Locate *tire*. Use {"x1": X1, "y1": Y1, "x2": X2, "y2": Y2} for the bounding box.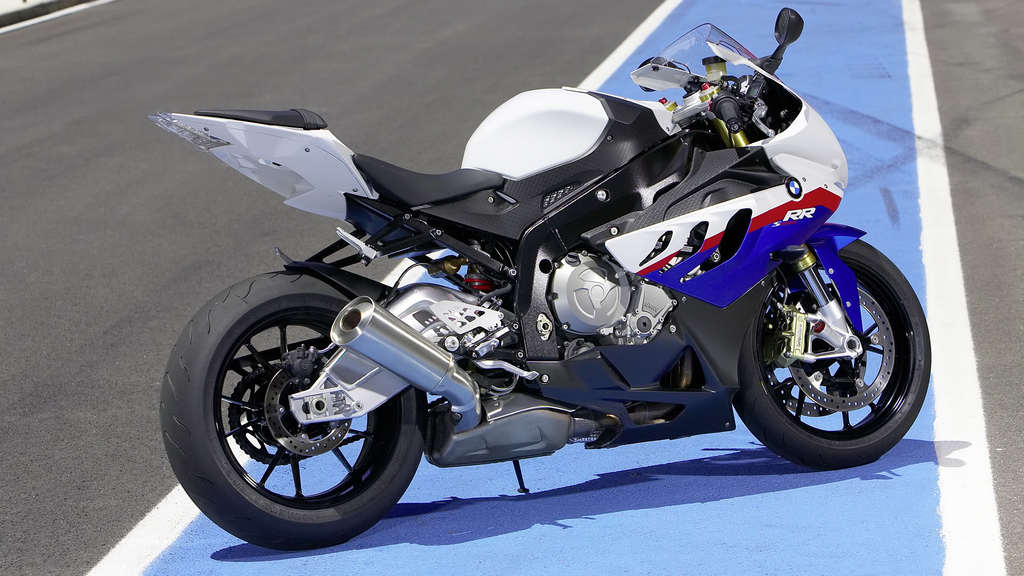
{"x1": 174, "y1": 262, "x2": 417, "y2": 537}.
